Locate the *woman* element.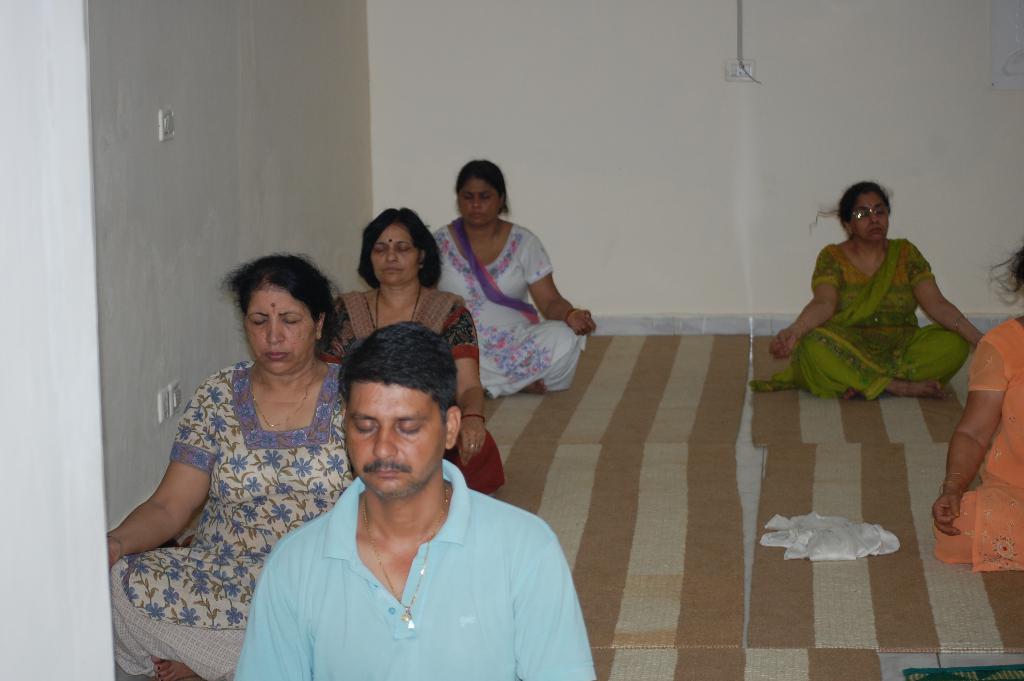
Element bbox: x1=753 y1=180 x2=980 y2=398.
